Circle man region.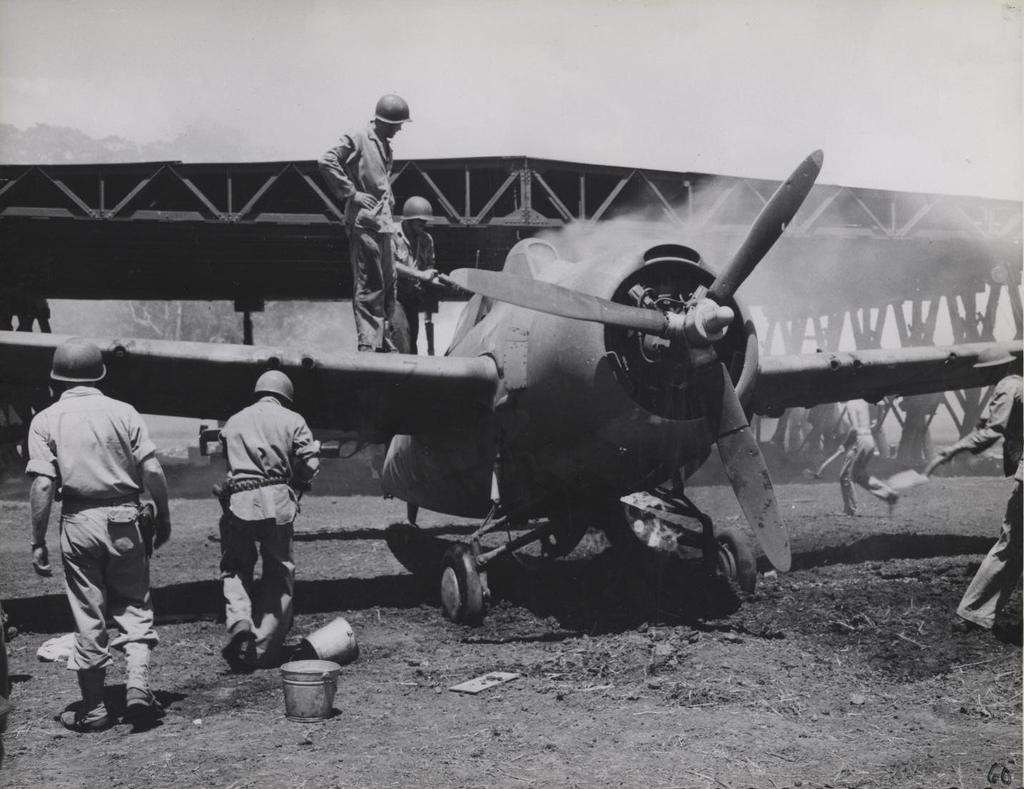
Region: {"left": 20, "top": 332, "right": 179, "bottom": 740}.
